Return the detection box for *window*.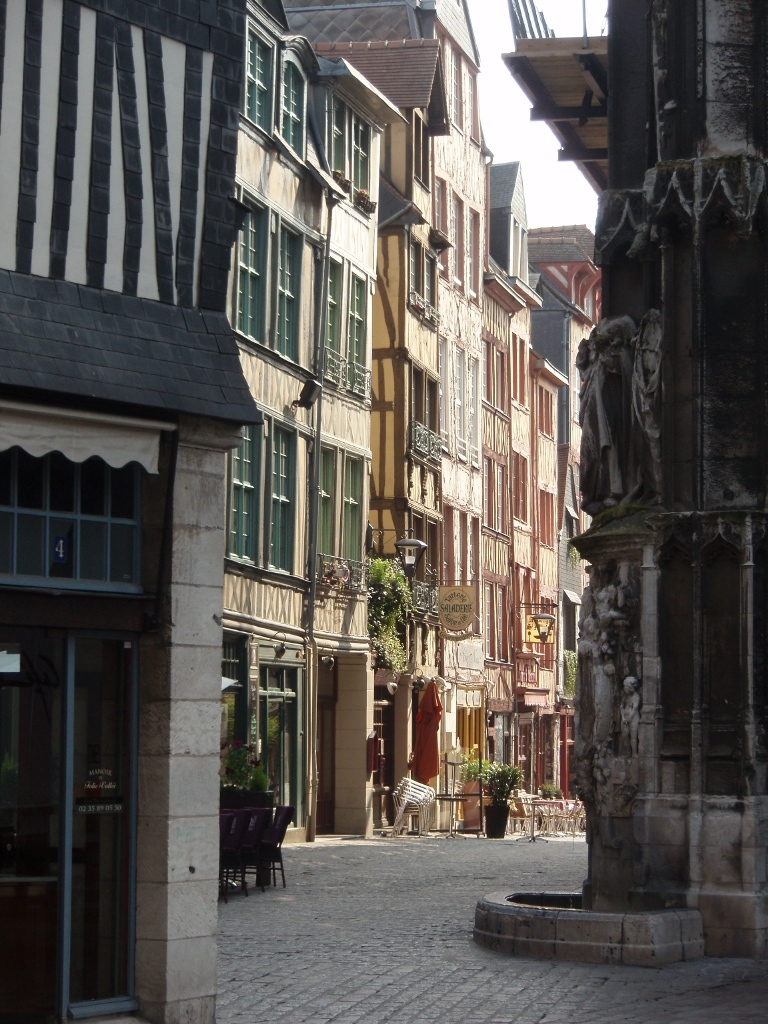
BBox(473, 448, 512, 535).
